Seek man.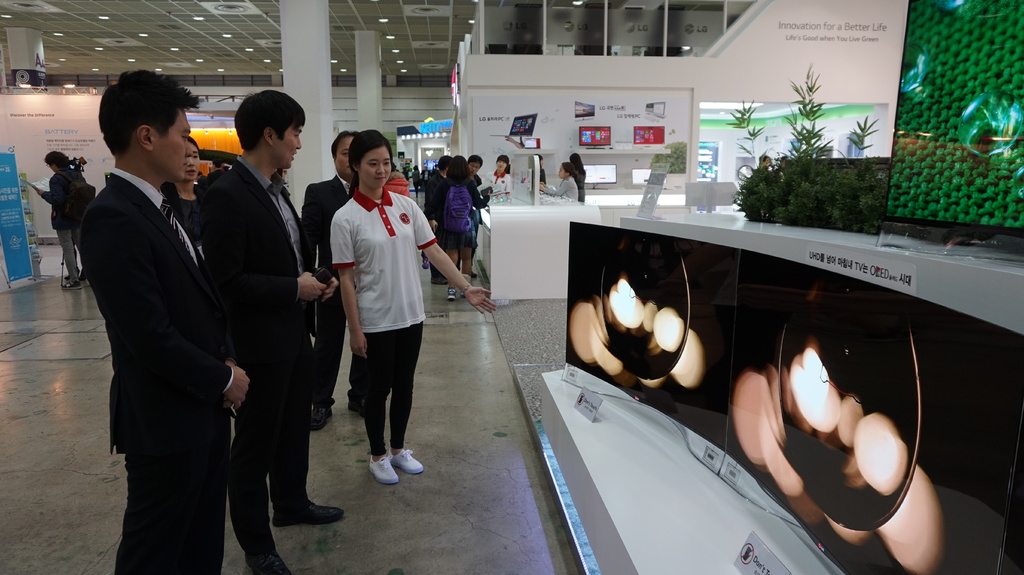
<bbox>195, 86, 341, 574</bbox>.
